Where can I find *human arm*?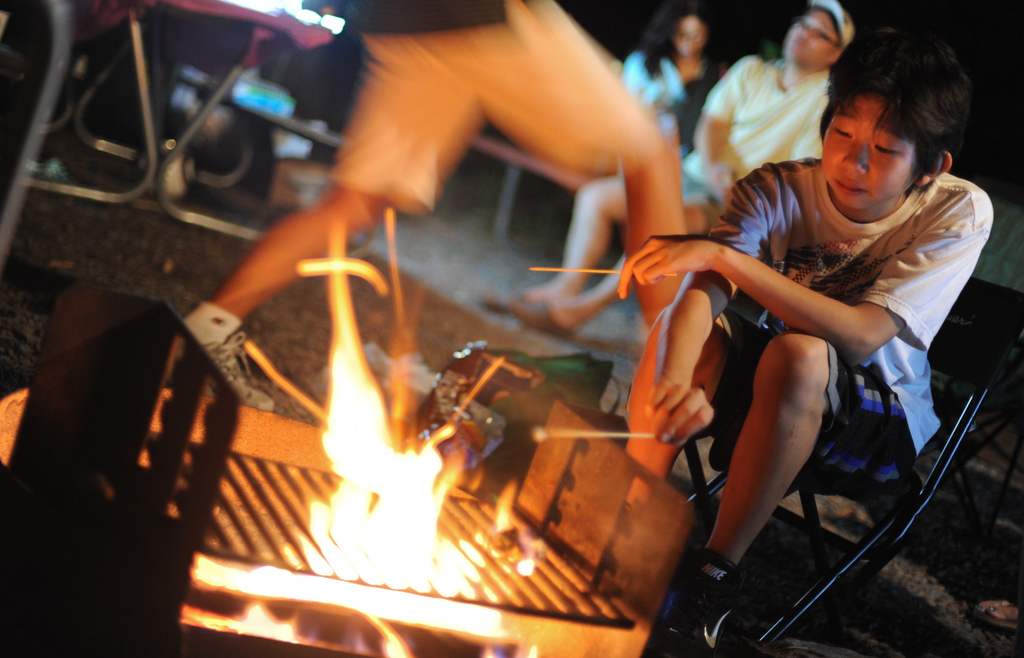
You can find it at (left=641, top=150, right=797, bottom=448).
